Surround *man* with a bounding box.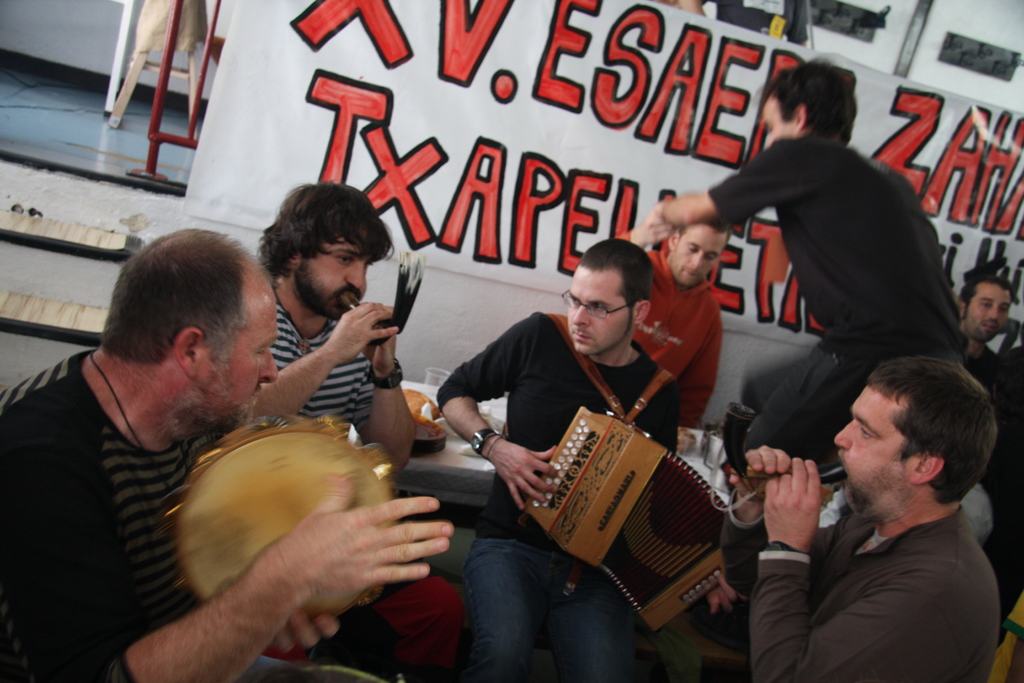
[0, 228, 456, 682].
